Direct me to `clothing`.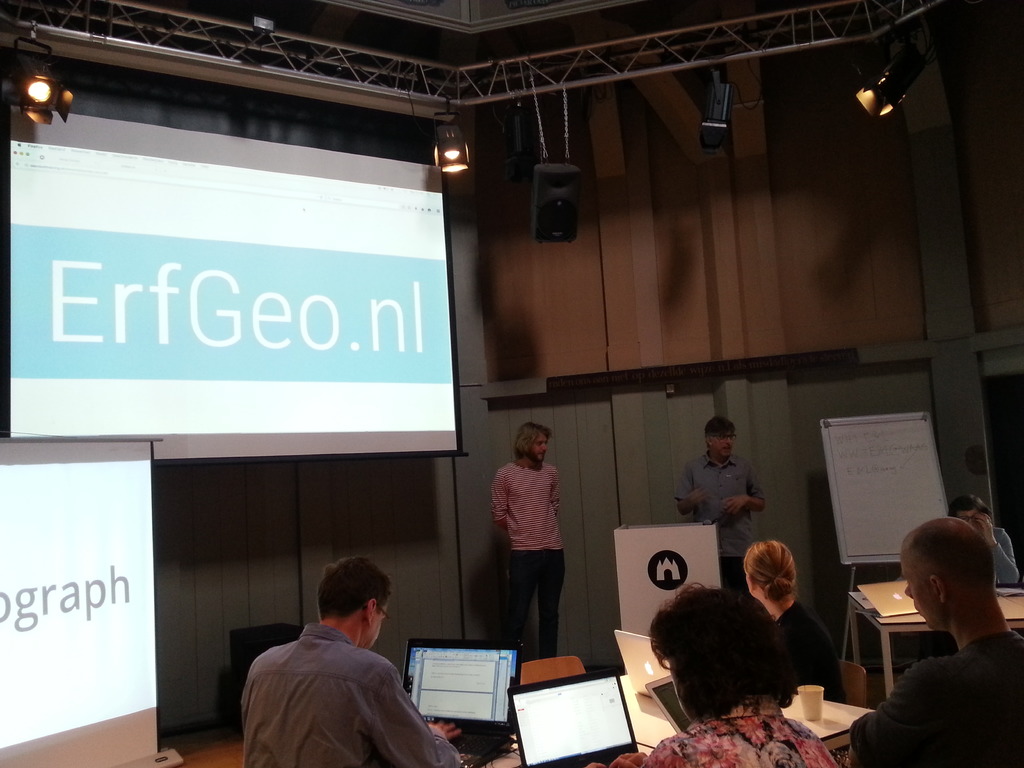
Direction: [490, 457, 556, 655].
